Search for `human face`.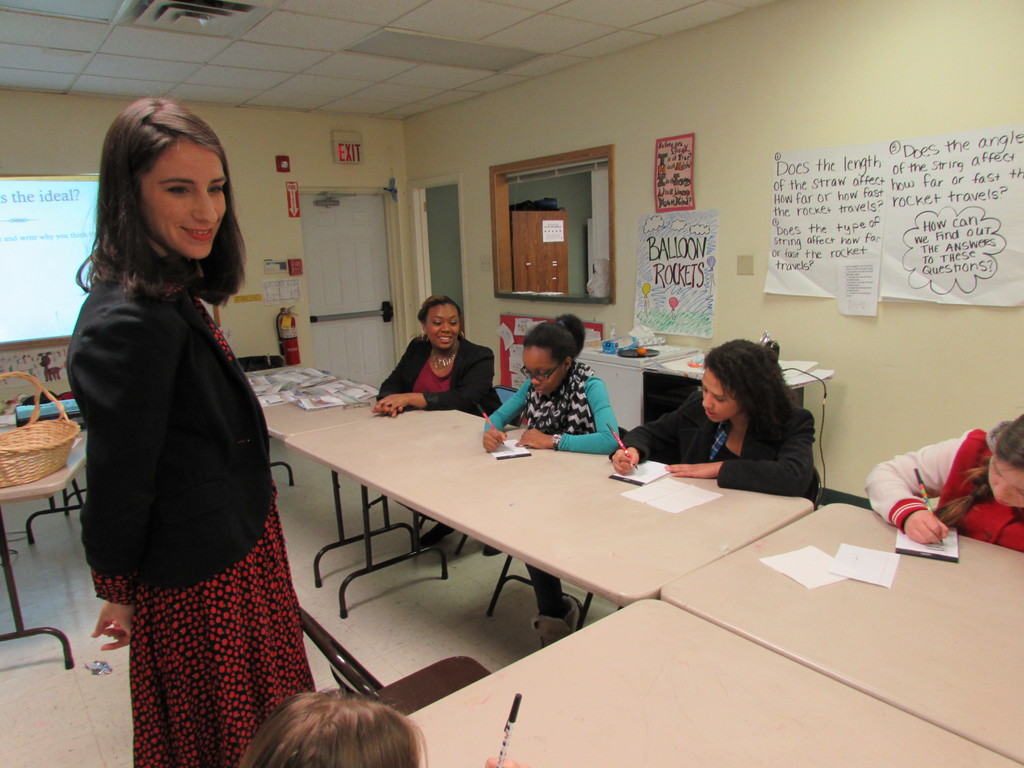
Found at <region>703, 367, 737, 420</region>.
